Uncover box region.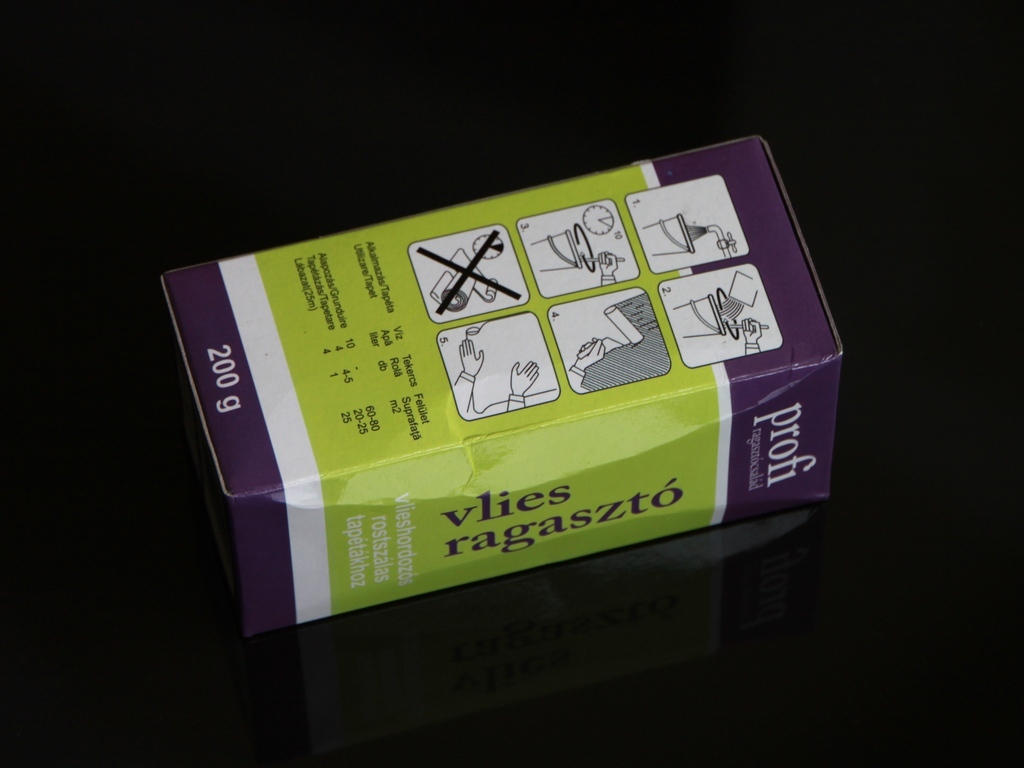
Uncovered: <box>184,121,864,705</box>.
